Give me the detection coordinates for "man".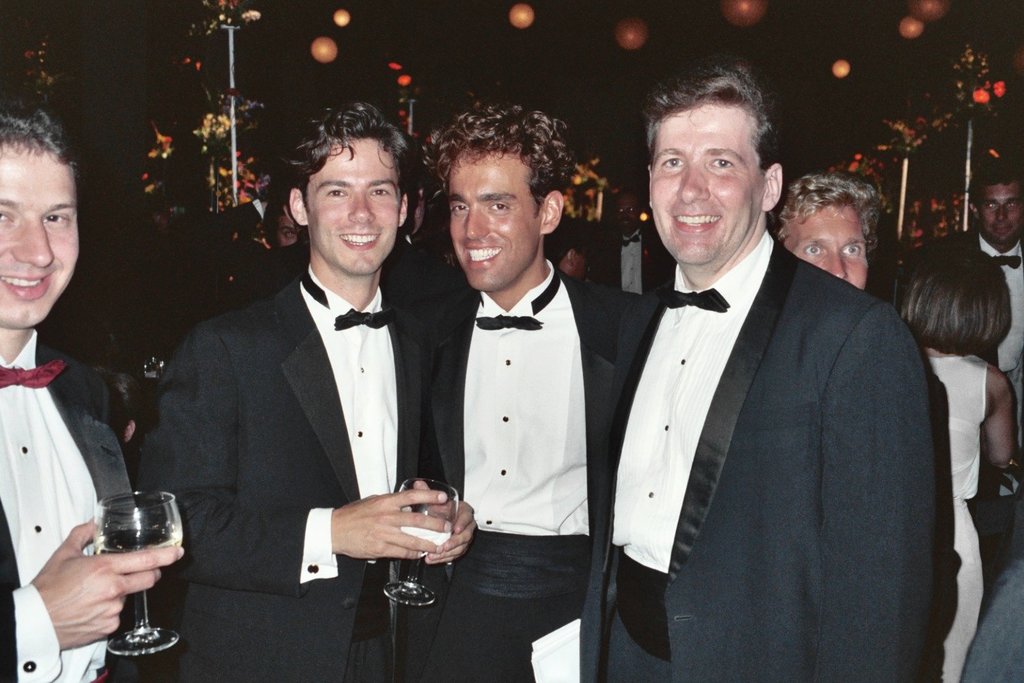
(0,101,189,682).
